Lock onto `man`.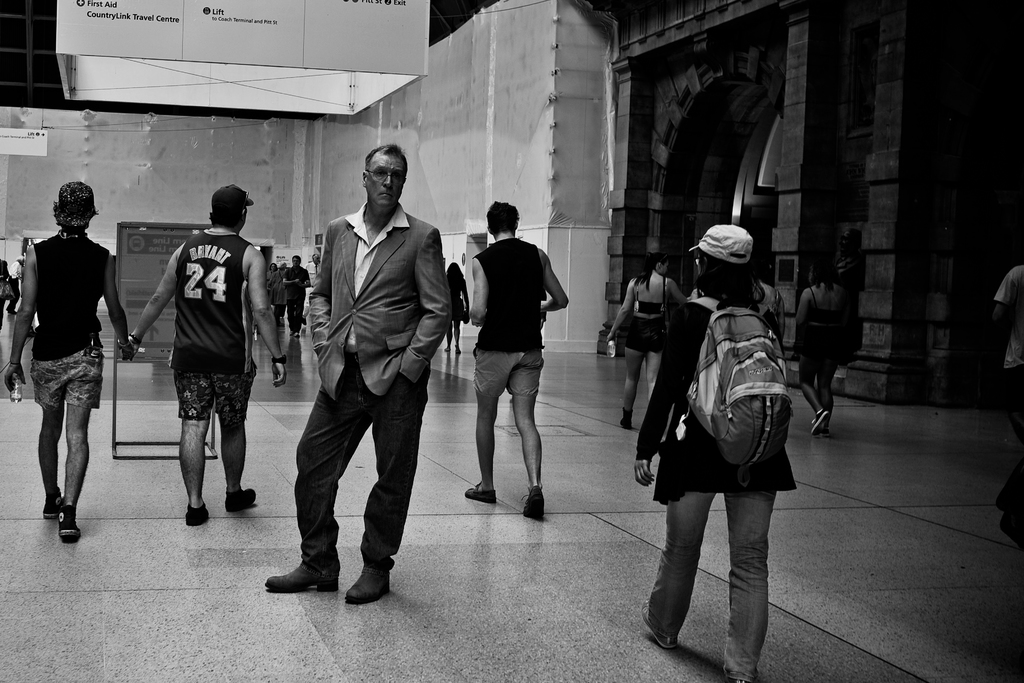
Locked: 466,201,568,508.
